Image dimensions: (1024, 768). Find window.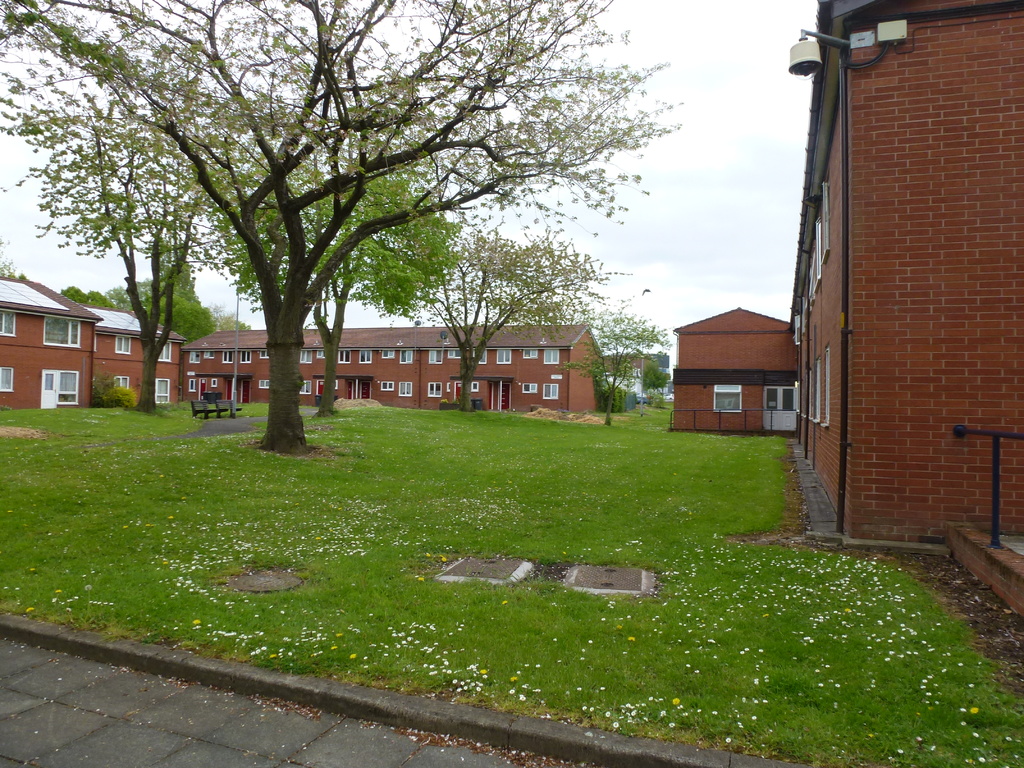
Rect(472, 381, 477, 392).
